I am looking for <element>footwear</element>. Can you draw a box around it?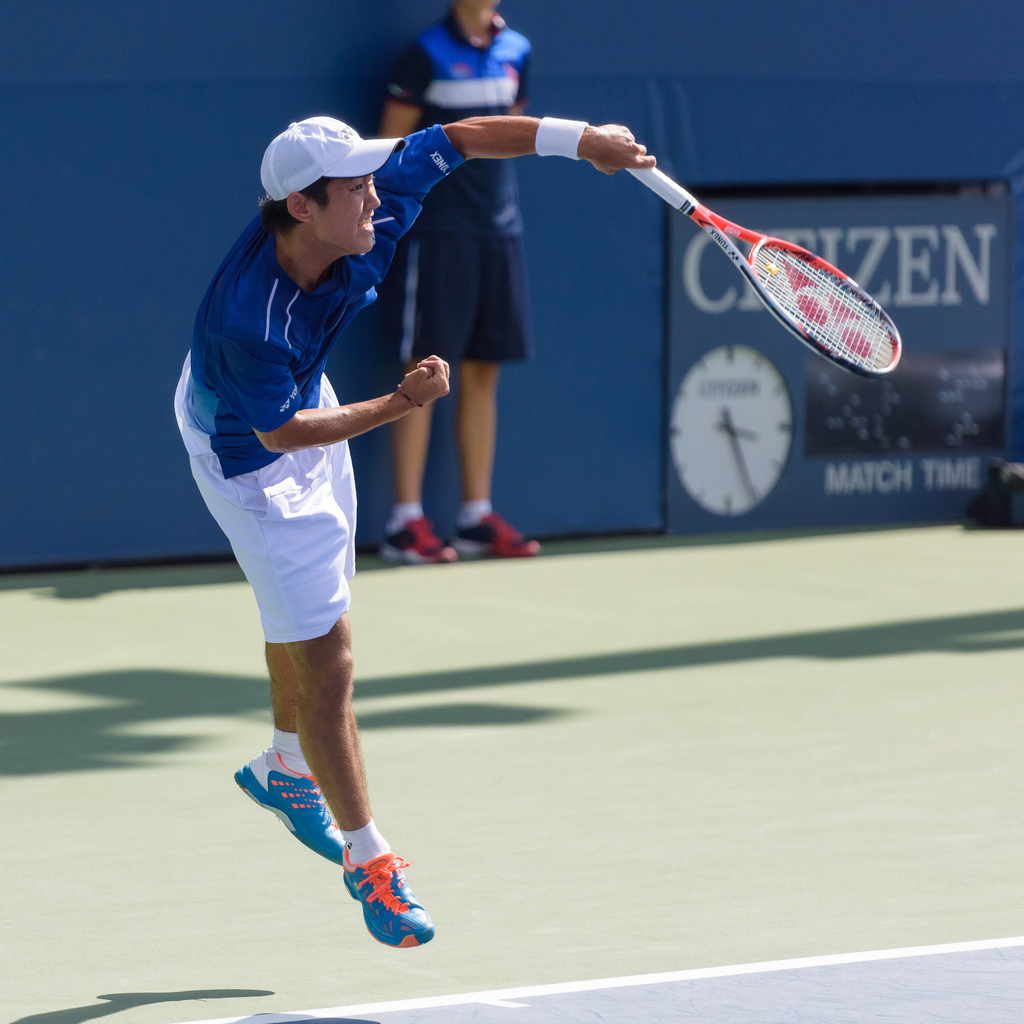
Sure, the bounding box is 446/515/532/557.
